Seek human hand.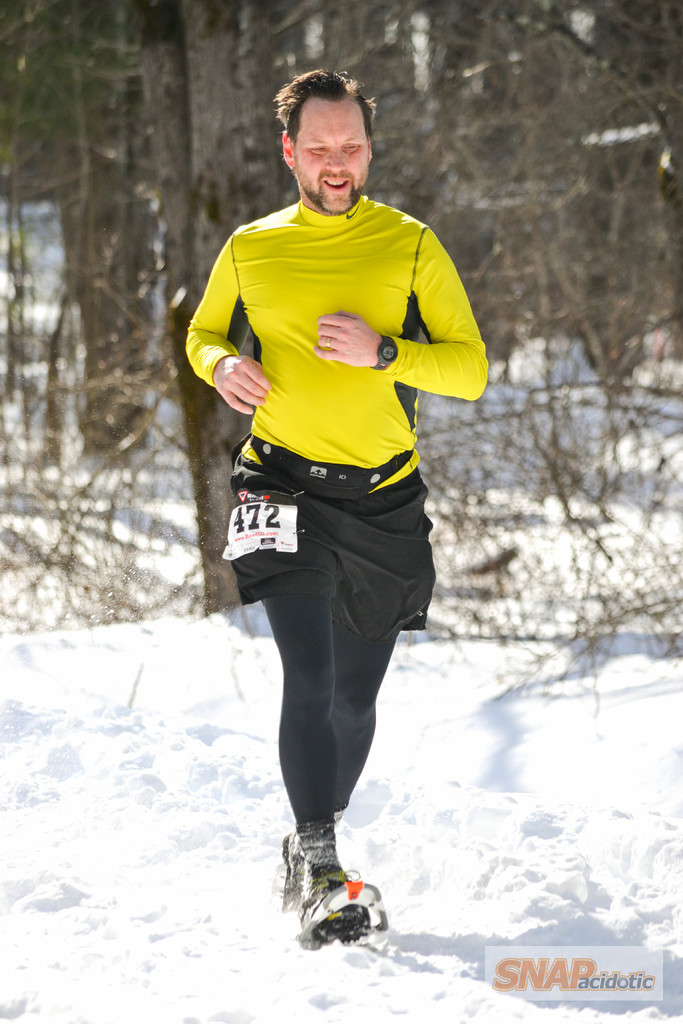
x1=311, y1=309, x2=383, y2=367.
